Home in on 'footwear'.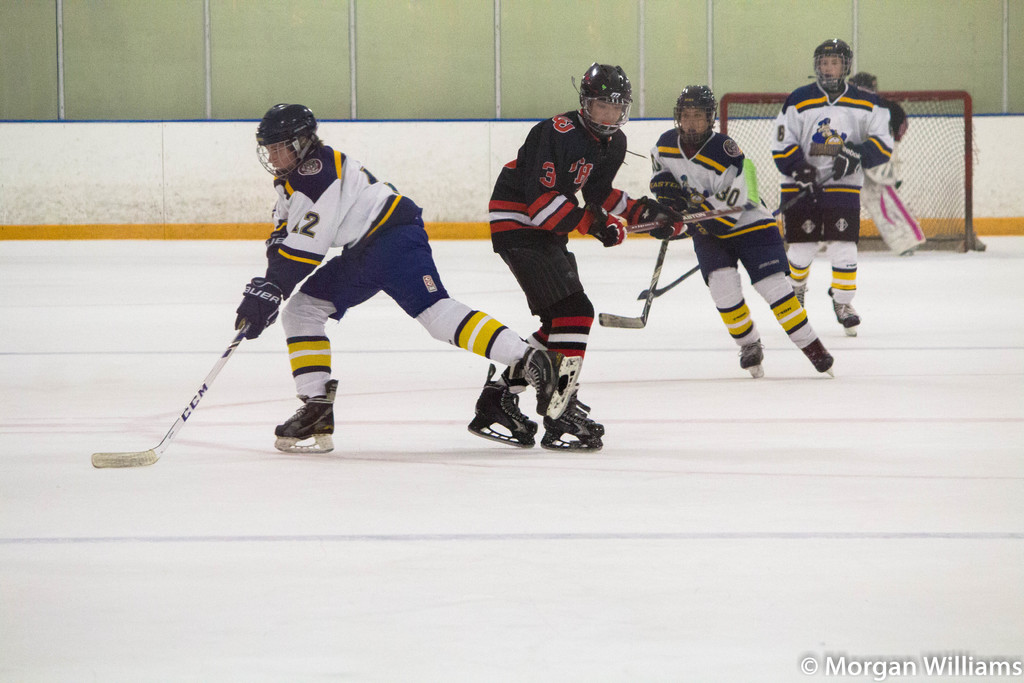
Homed in at bbox=(743, 340, 762, 372).
